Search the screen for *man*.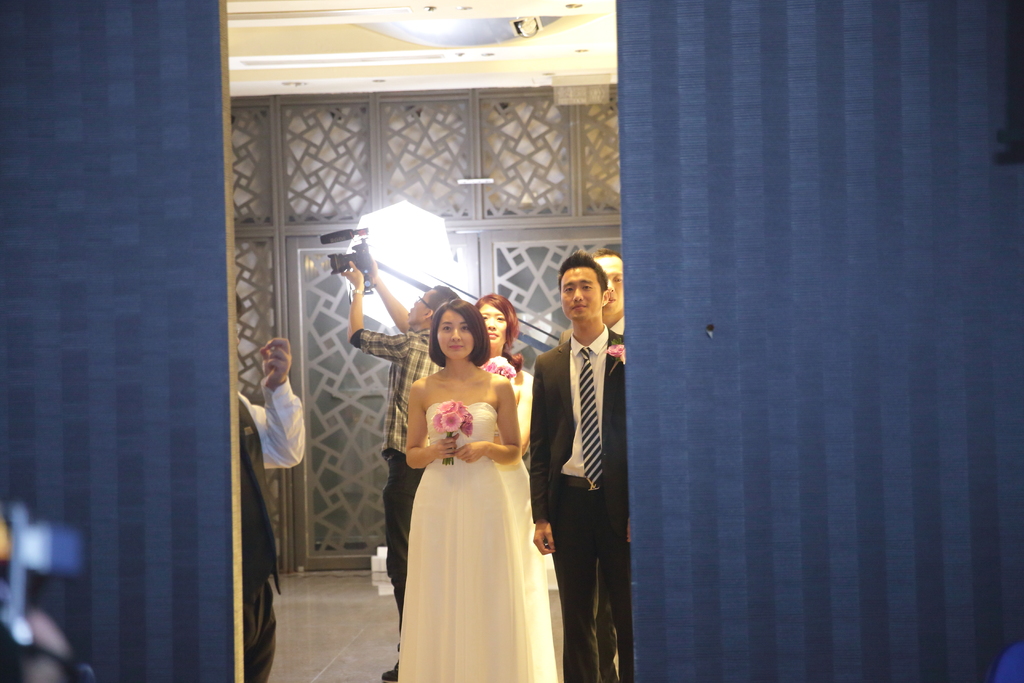
Found at BBox(240, 293, 308, 682).
